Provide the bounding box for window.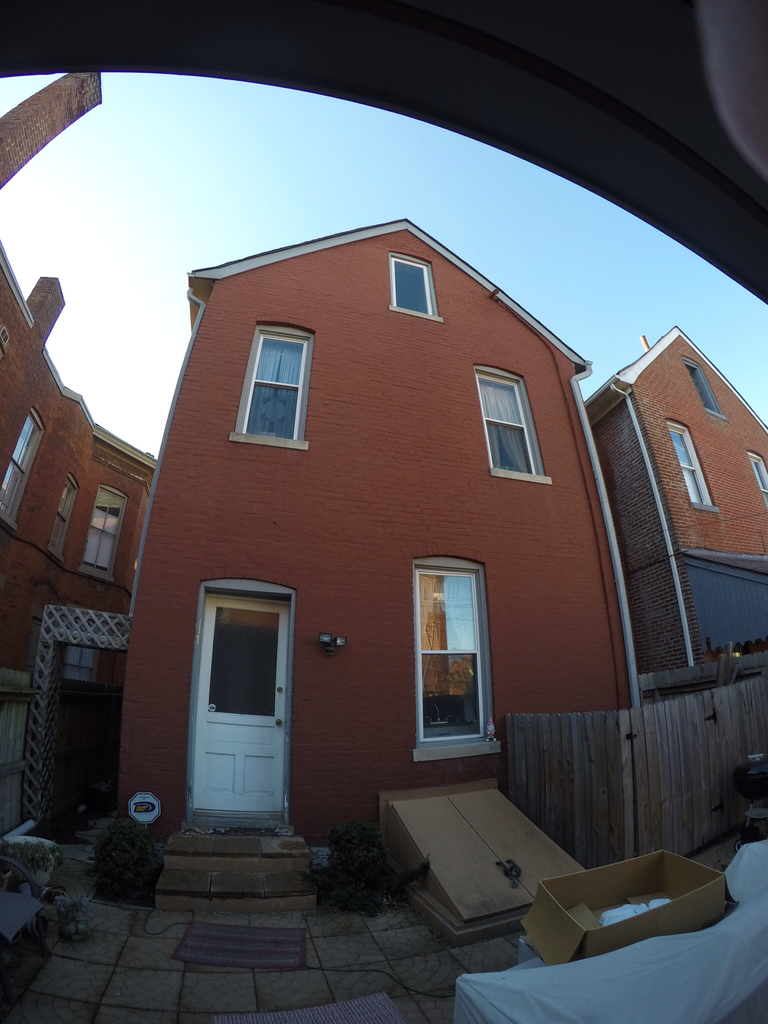
bbox=[405, 534, 502, 756].
